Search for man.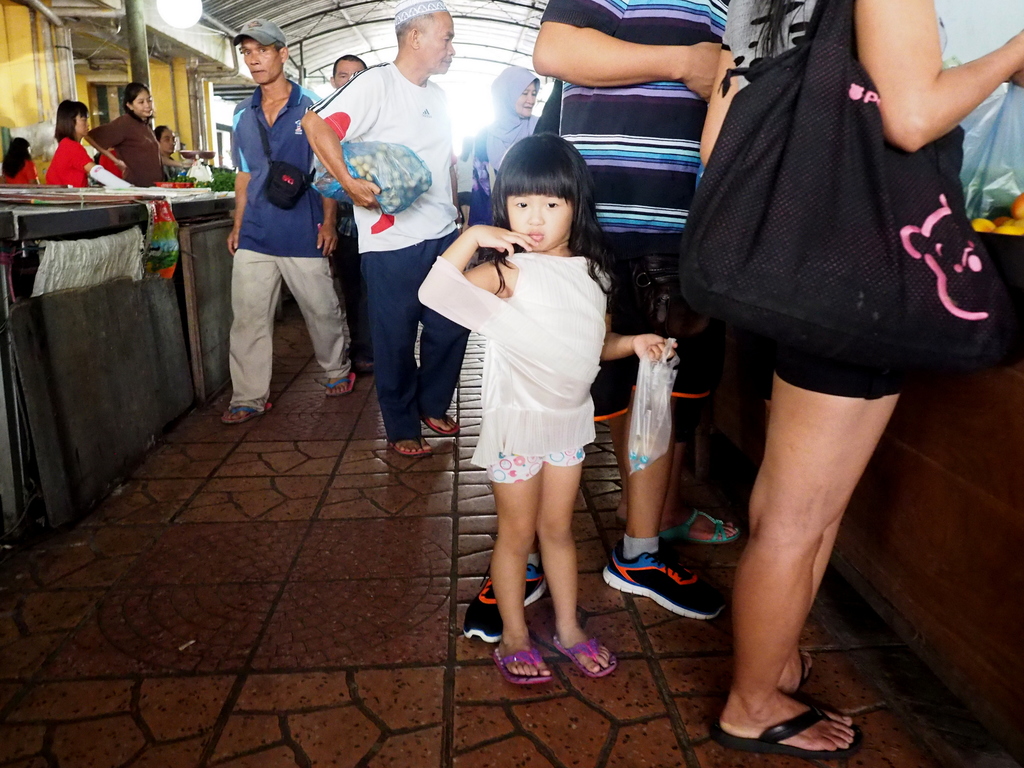
Found at 298 1 473 451.
